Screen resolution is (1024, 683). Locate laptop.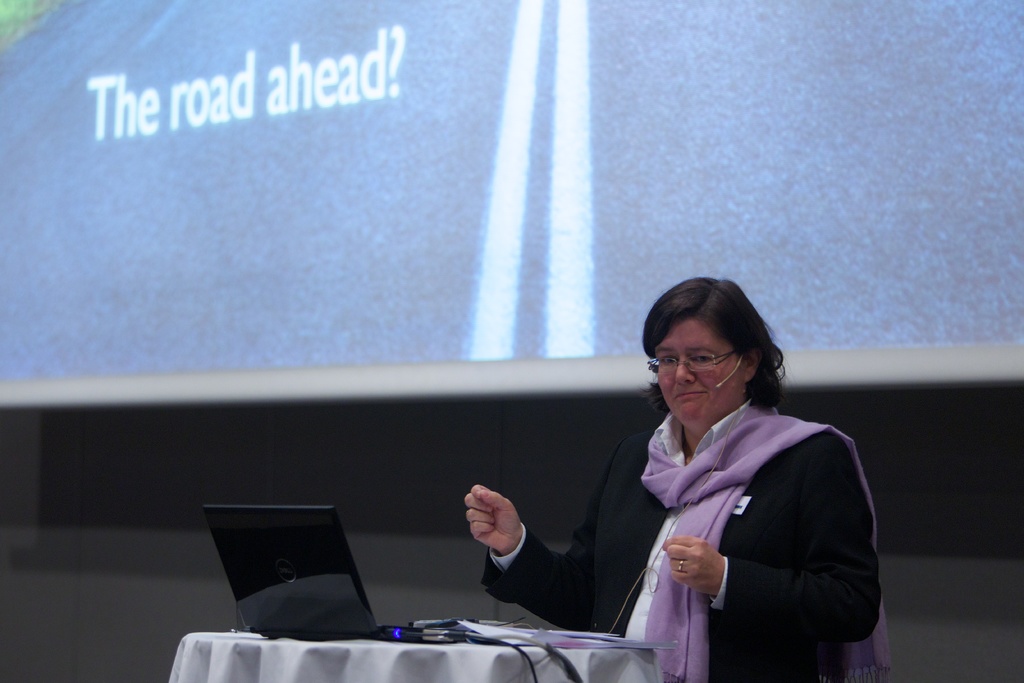
pyautogui.locateOnScreen(201, 502, 467, 641).
